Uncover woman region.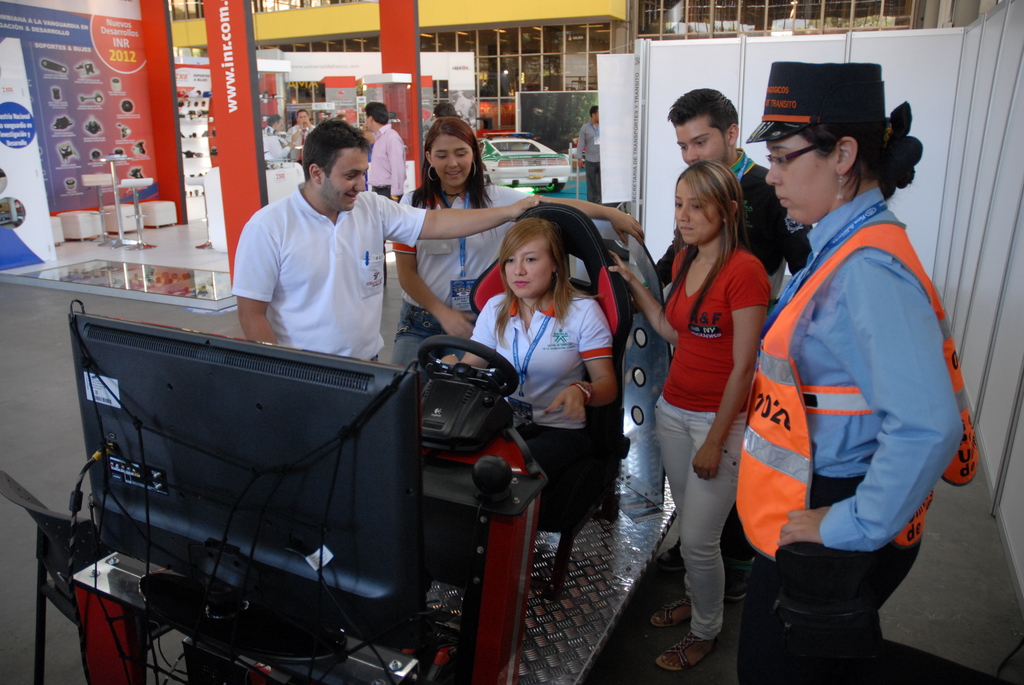
Uncovered: [388,116,643,371].
